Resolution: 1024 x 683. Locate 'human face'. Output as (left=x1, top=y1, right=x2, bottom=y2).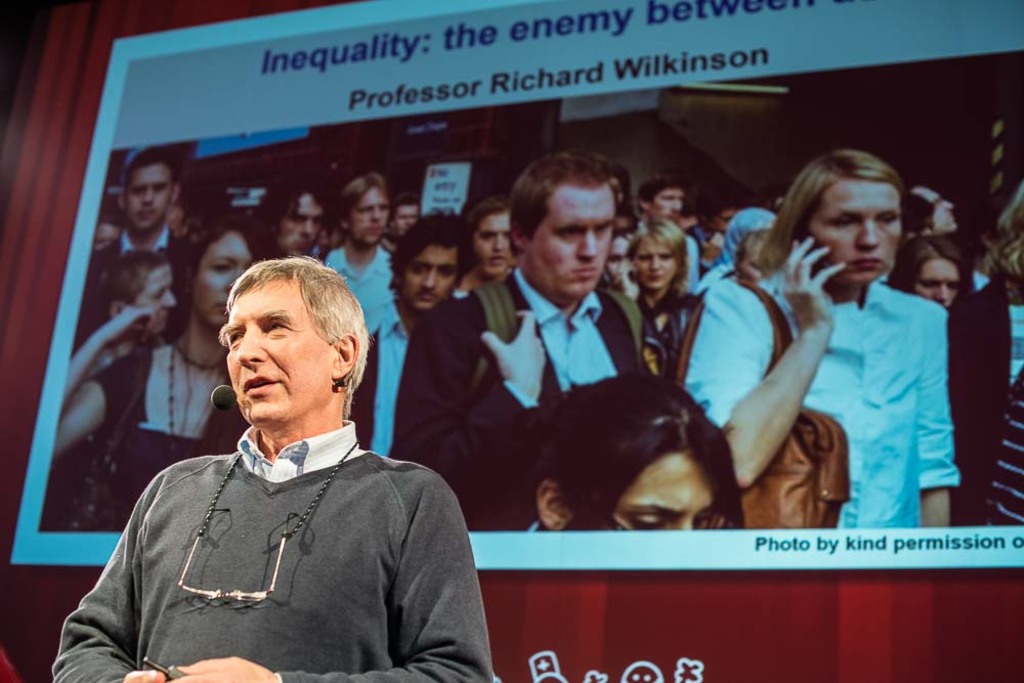
(left=400, top=242, right=460, bottom=316).
